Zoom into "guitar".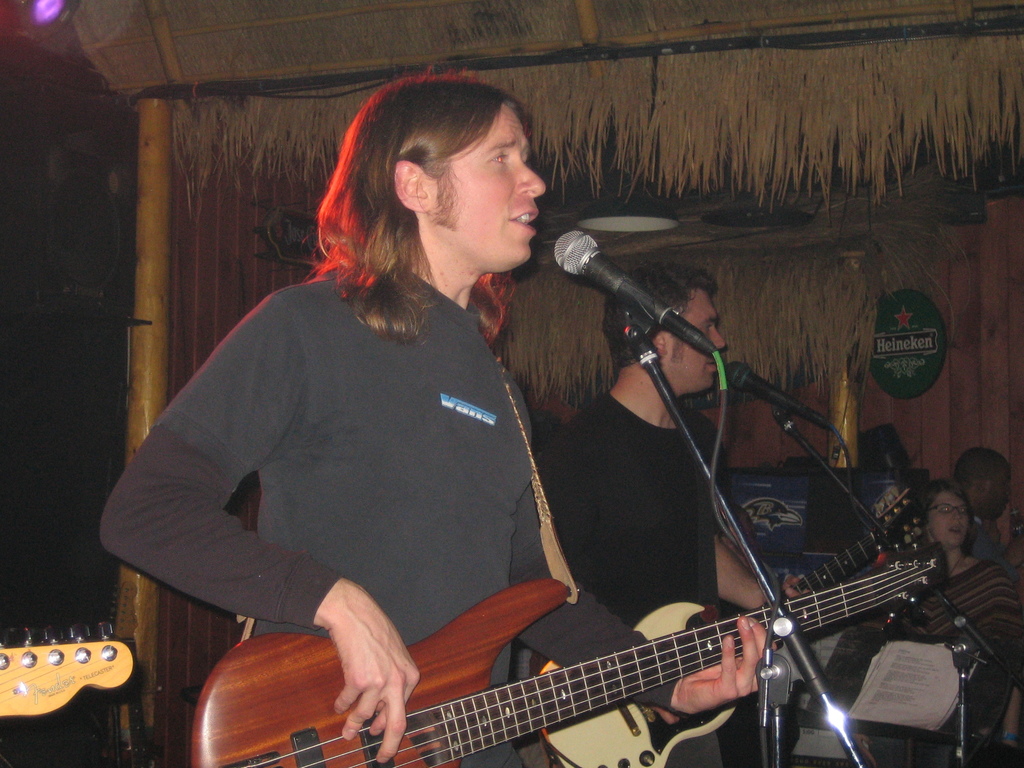
Zoom target: x1=184, y1=540, x2=952, y2=767.
